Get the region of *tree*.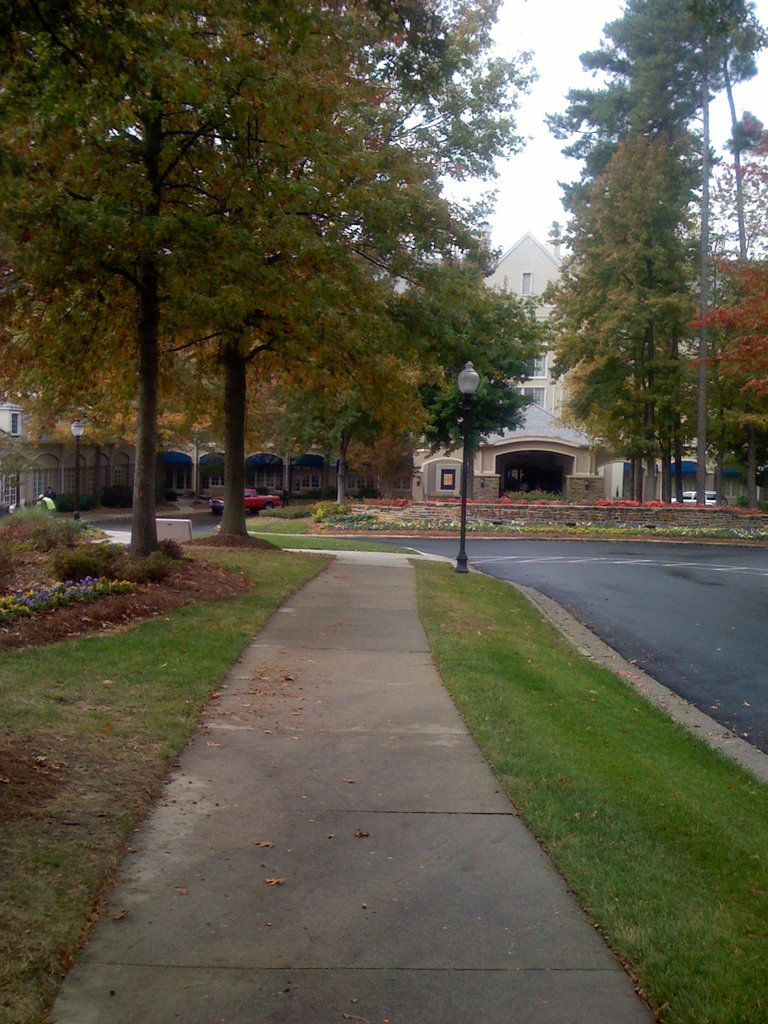
(531,108,705,500).
